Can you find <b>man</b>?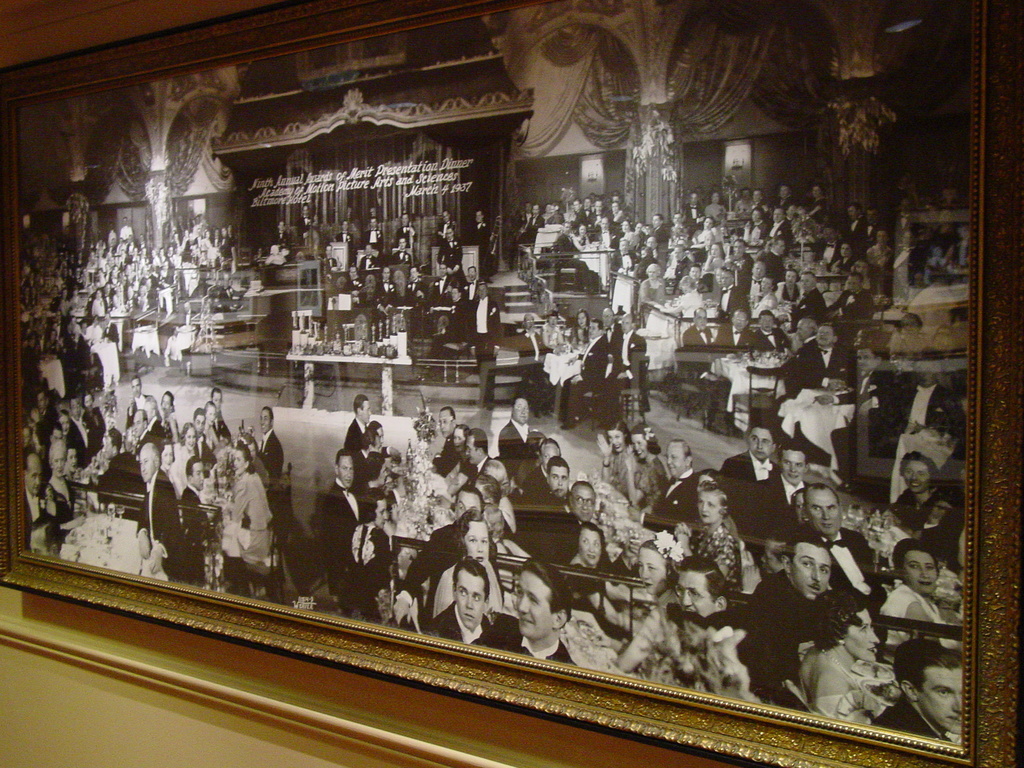
Yes, bounding box: 470,282,505,365.
